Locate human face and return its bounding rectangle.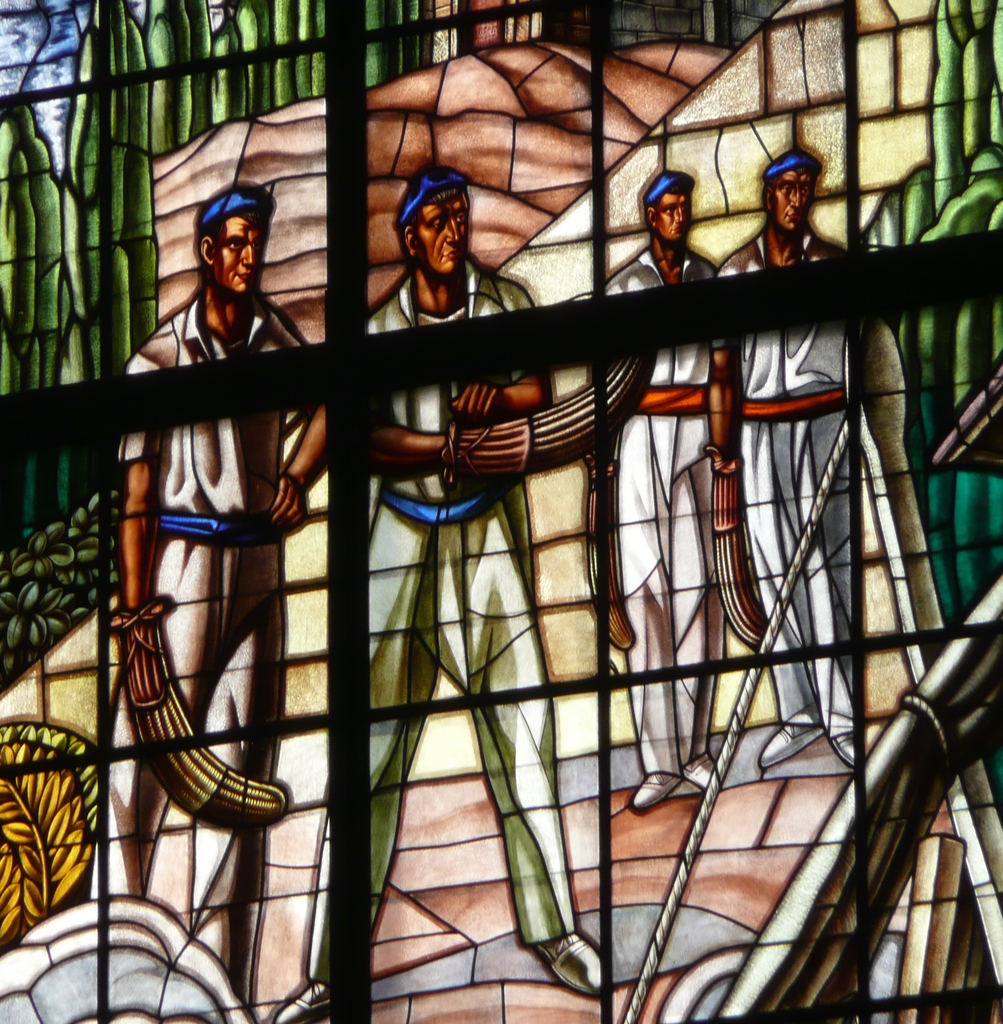
l=219, t=211, r=265, b=292.
